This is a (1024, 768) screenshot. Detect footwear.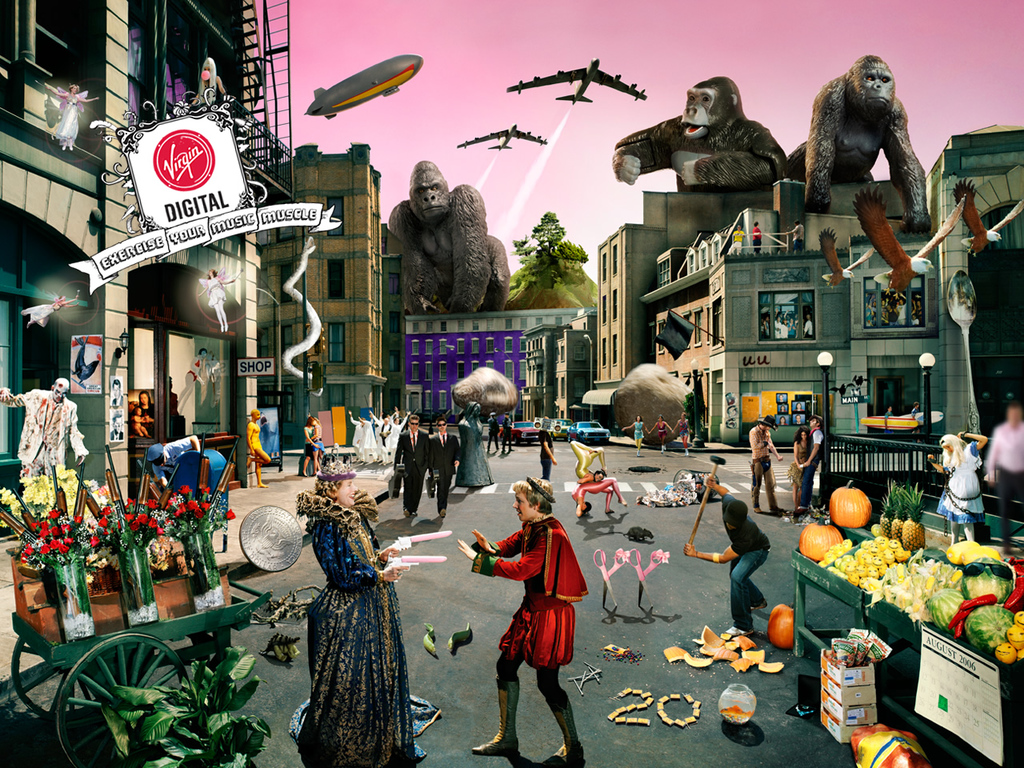
box(751, 504, 761, 514).
